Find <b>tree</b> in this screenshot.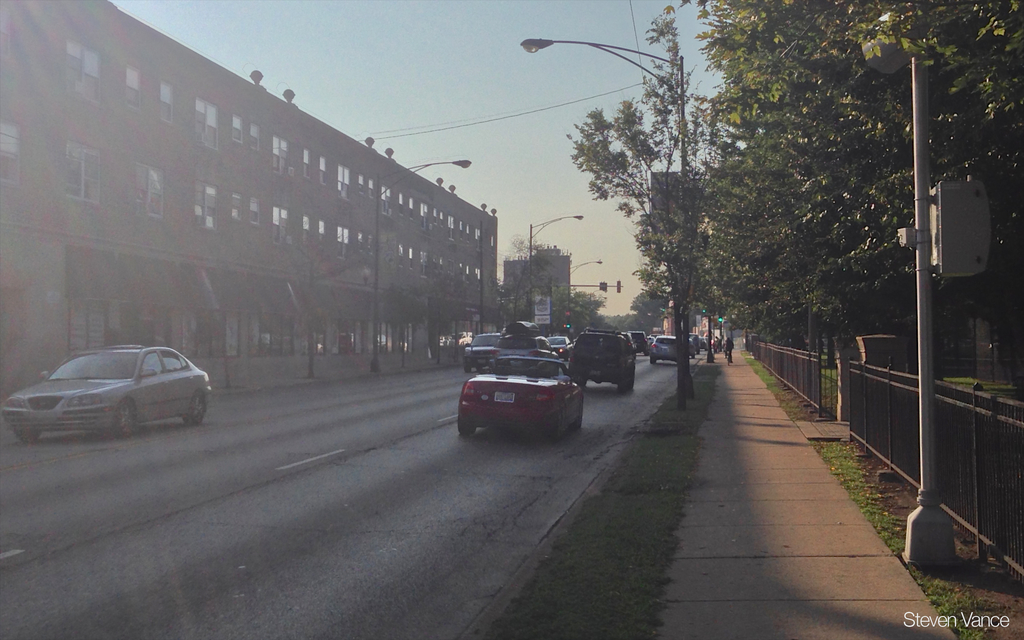
The bounding box for <b>tree</b> is pyautogui.locateOnScreen(490, 237, 553, 330).
